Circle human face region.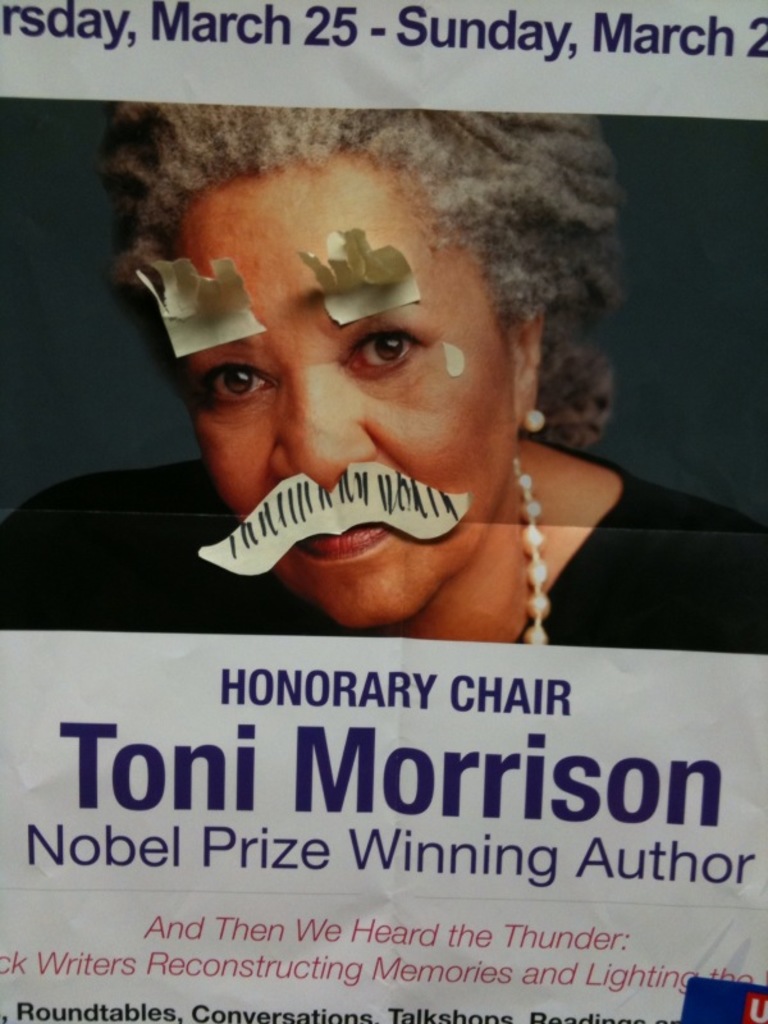
Region: (x1=159, y1=150, x2=520, y2=630).
